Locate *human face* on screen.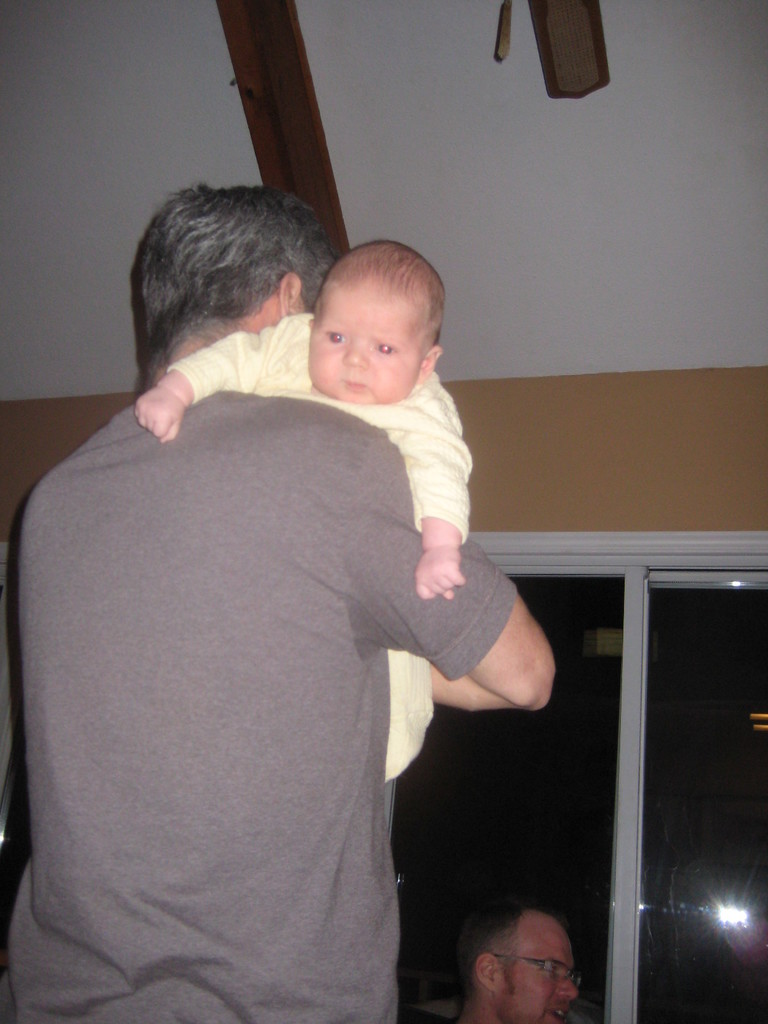
On screen at box=[499, 913, 578, 1016].
